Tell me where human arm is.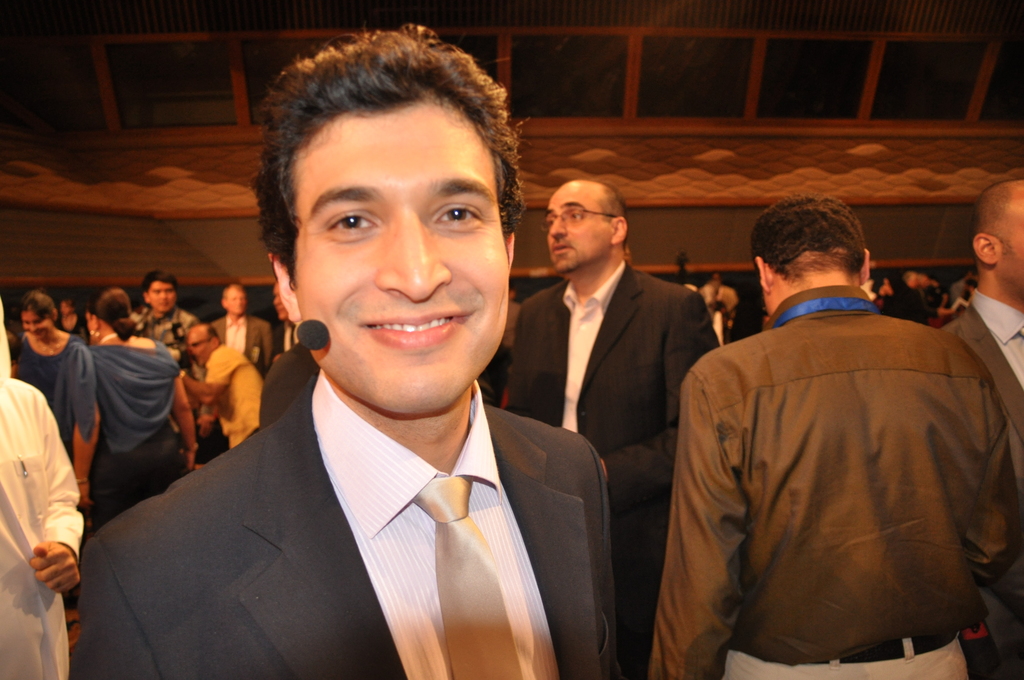
human arm is at select_region(166, 350, 235, 424).
